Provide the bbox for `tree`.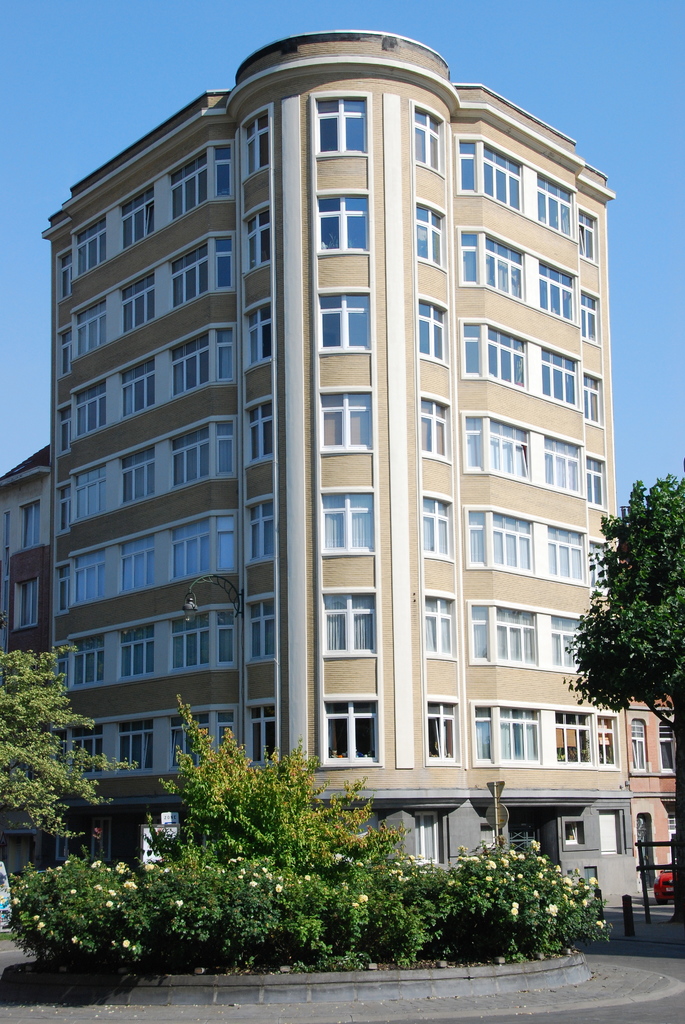
[left=553, top=461, right=684, bottom=744].
